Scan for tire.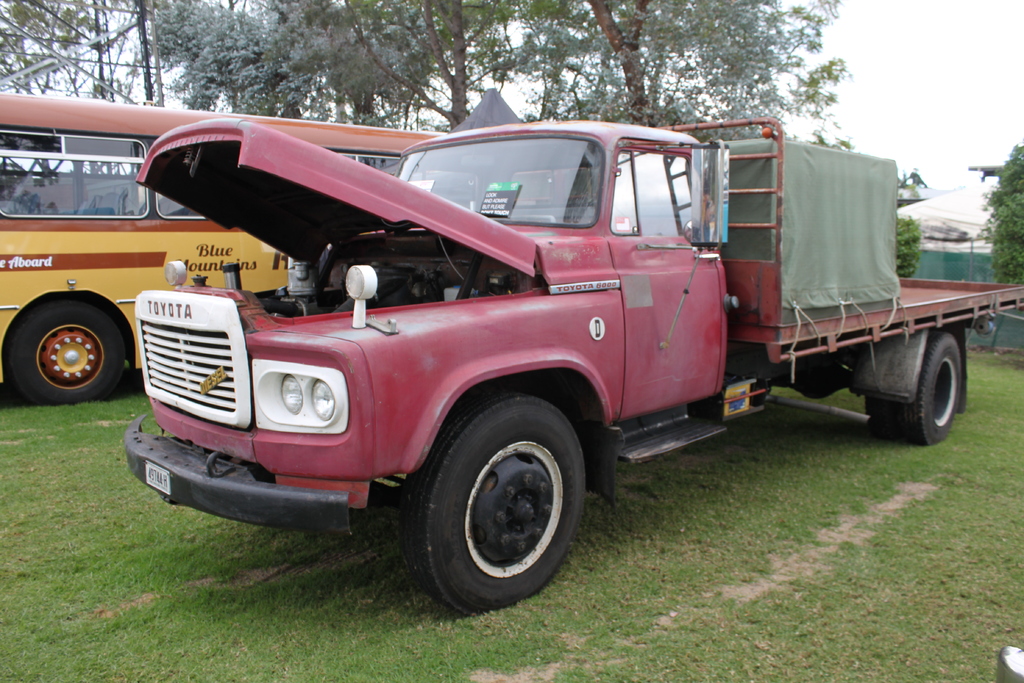
Scan result: (x1=12, y1=299, x2=125, y2=404).
